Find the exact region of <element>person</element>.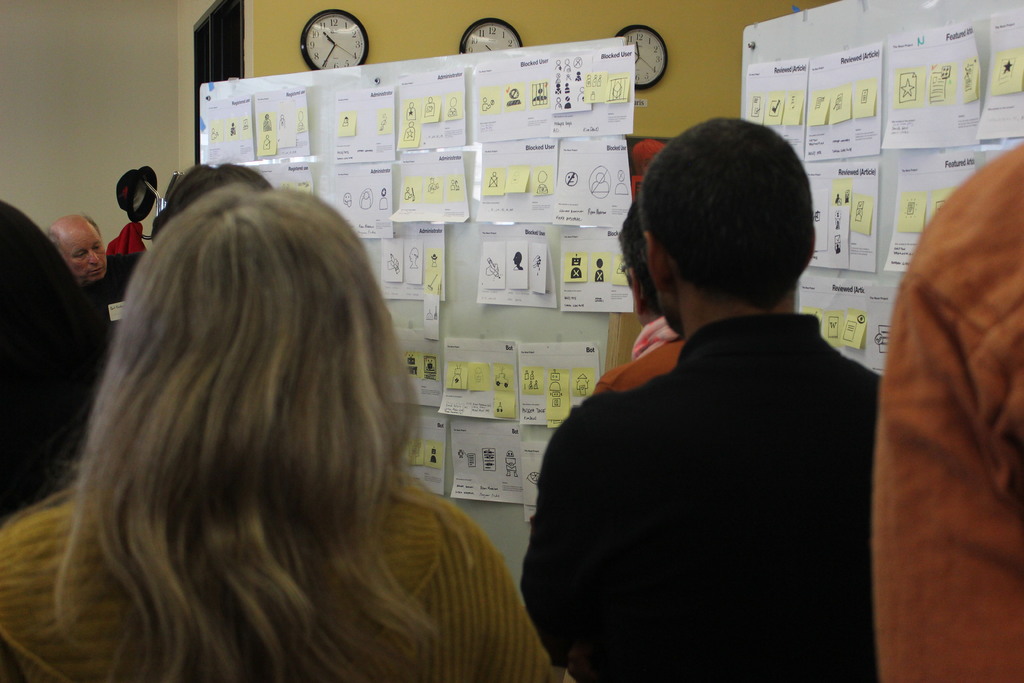
Exact region: (45, 212, 145, 334).
